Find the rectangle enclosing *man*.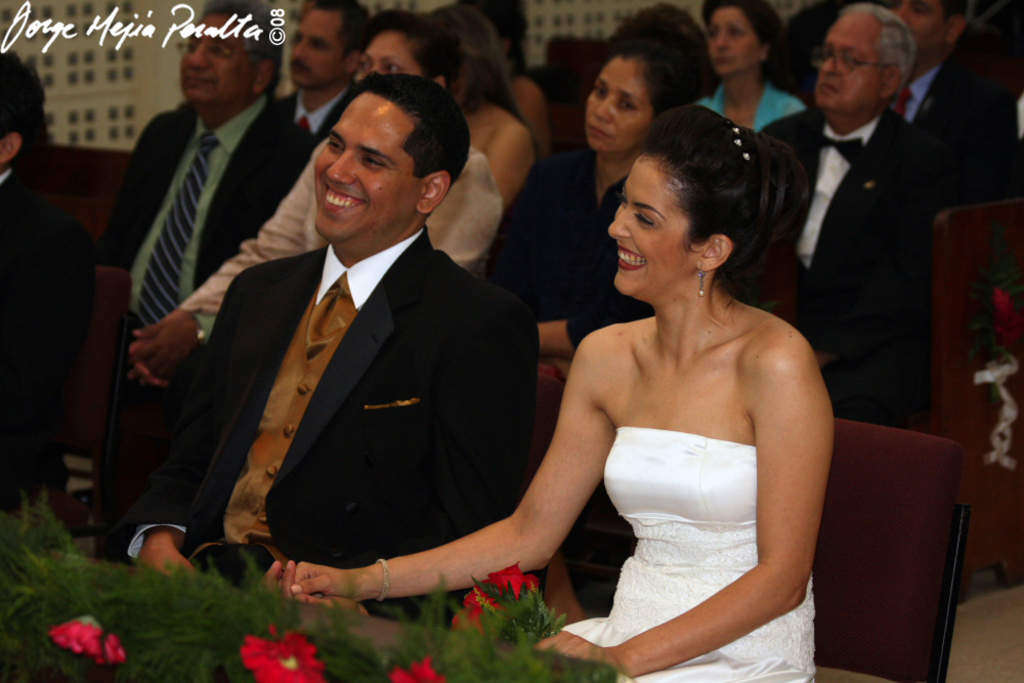
[x1=731, y1=0, x2=950, y2=424].
